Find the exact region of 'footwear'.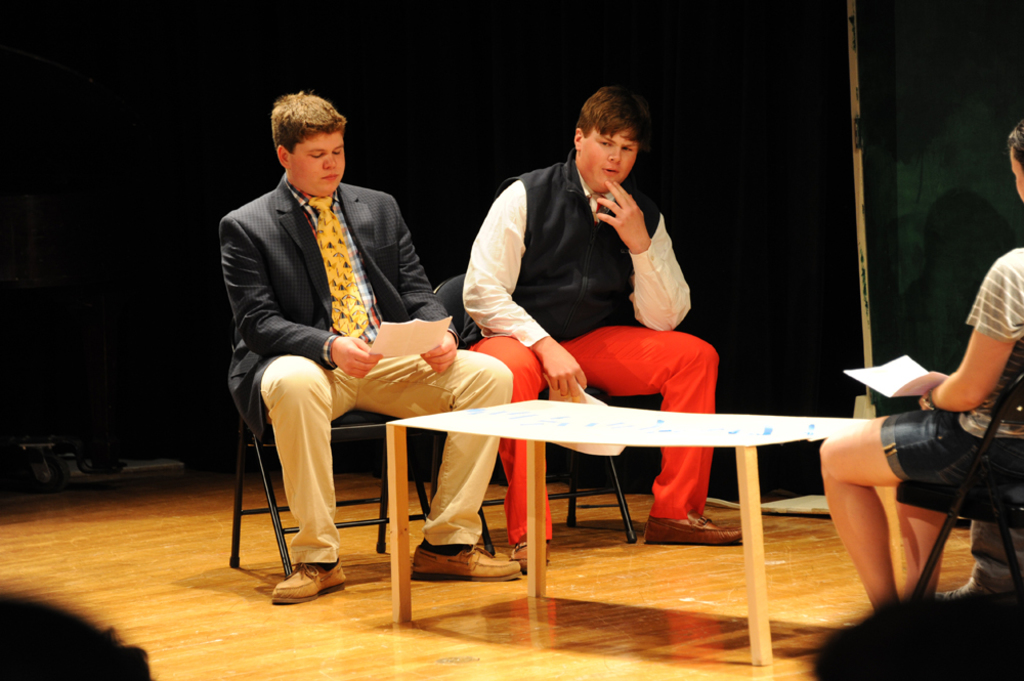
Exact region: crop(412, 543, 523, 581).
